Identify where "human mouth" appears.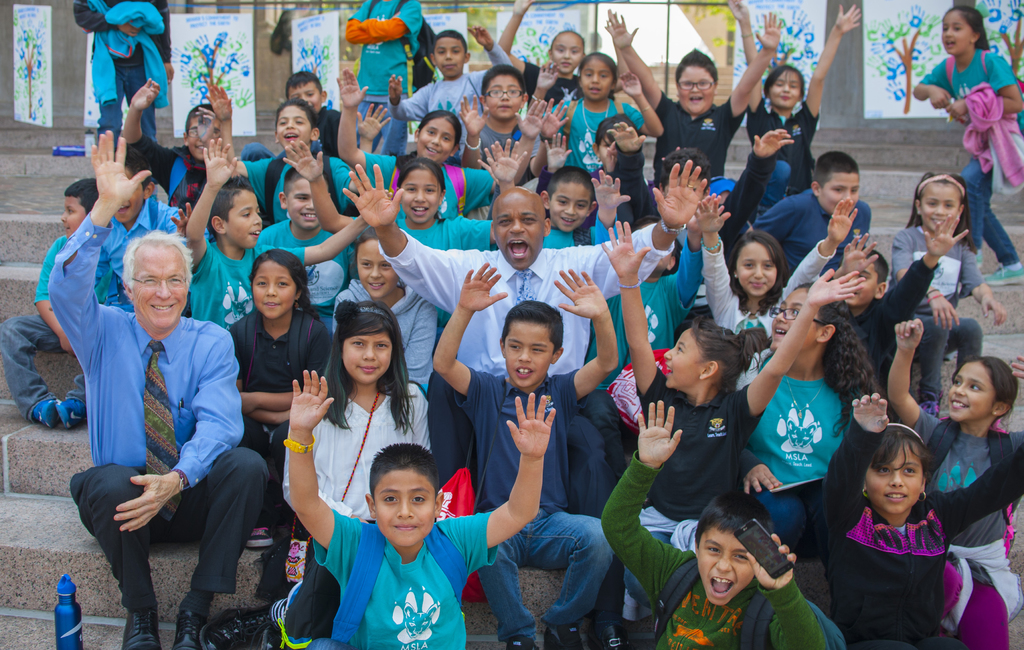
Appears at {"x1": 948, "y1": 397, "x2": 969, "y2": 409}.
